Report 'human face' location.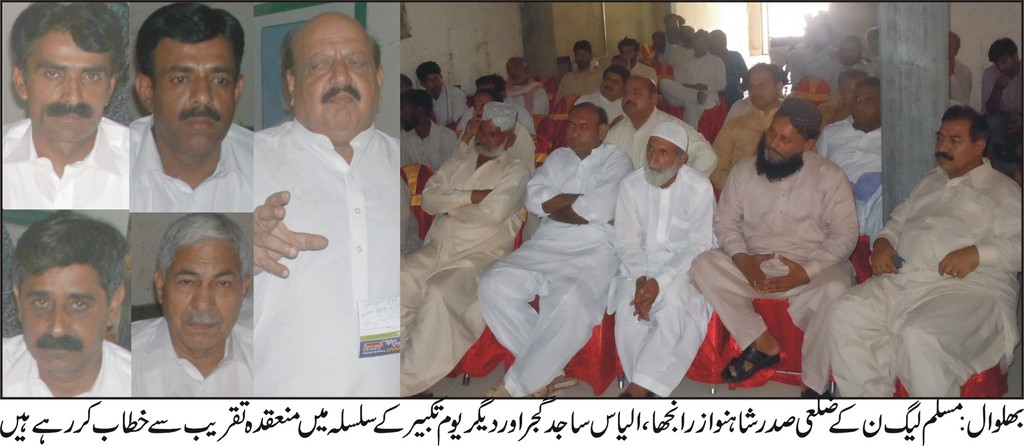
Report: [745,66,781,107].
